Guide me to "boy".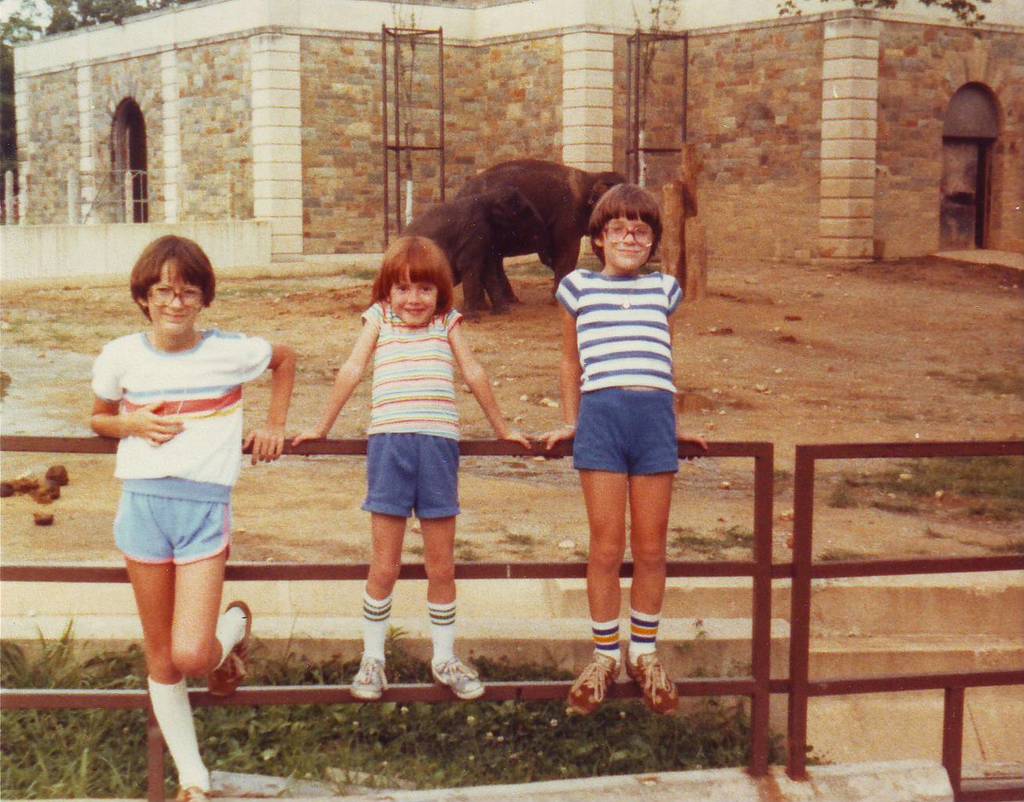
Guidance: box(83, 235, 299, 800).
